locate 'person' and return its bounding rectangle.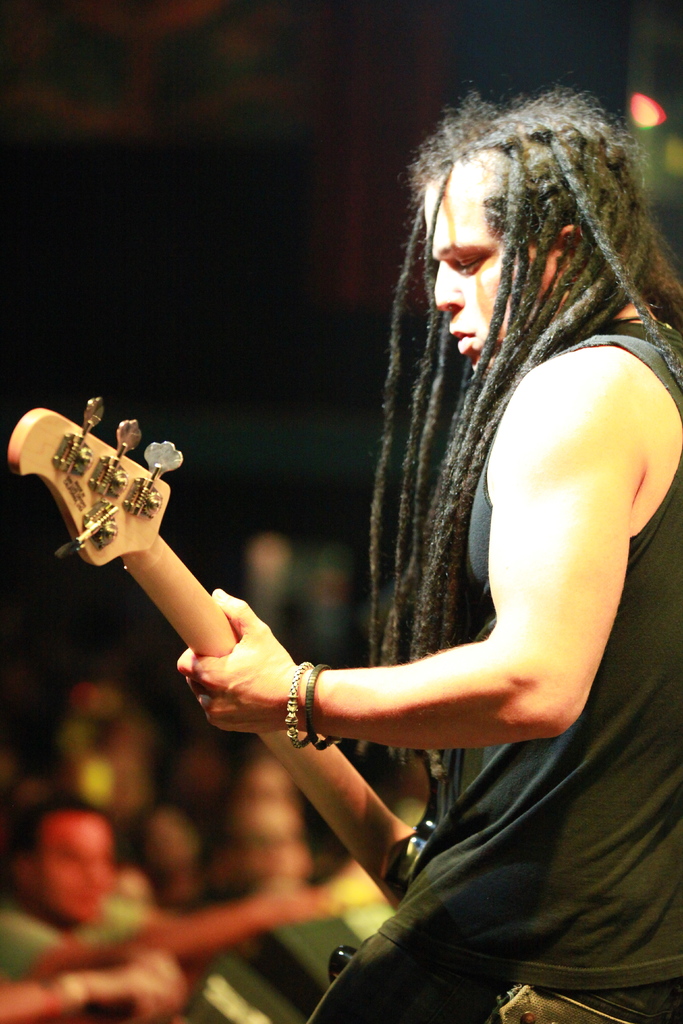
(left=179, top=83, right=682, bottom=1023).
